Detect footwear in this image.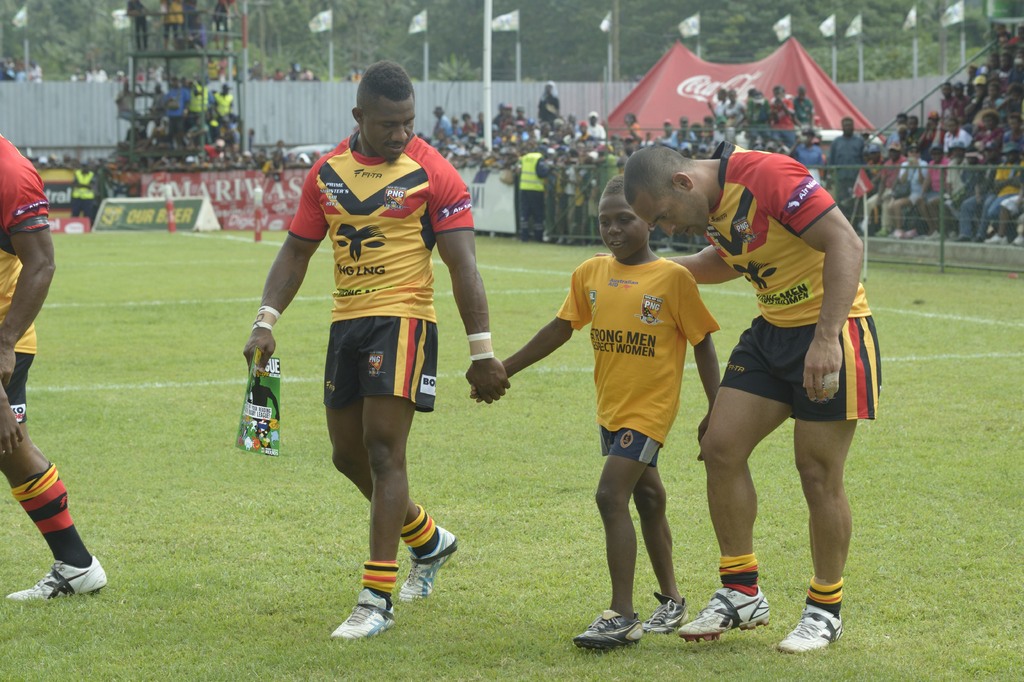
Detection: x1=399 y1=519 x2=470 y2=603.
